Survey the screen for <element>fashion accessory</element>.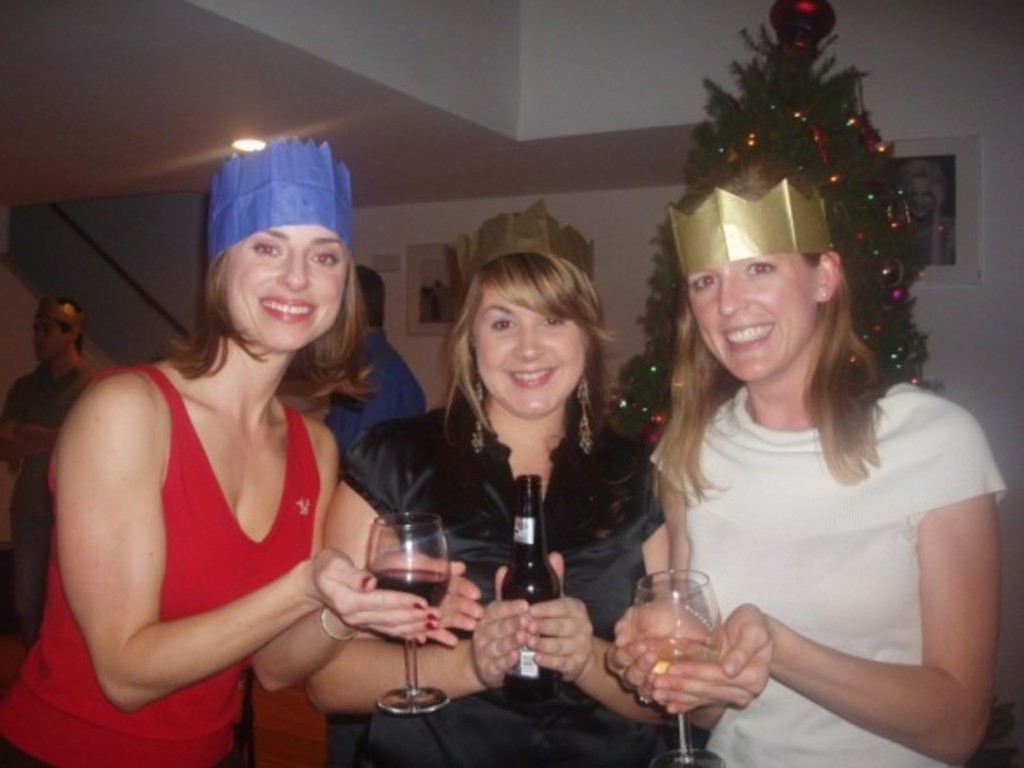
Survey found: [left=664, top=174, right=836, bottom=273].
